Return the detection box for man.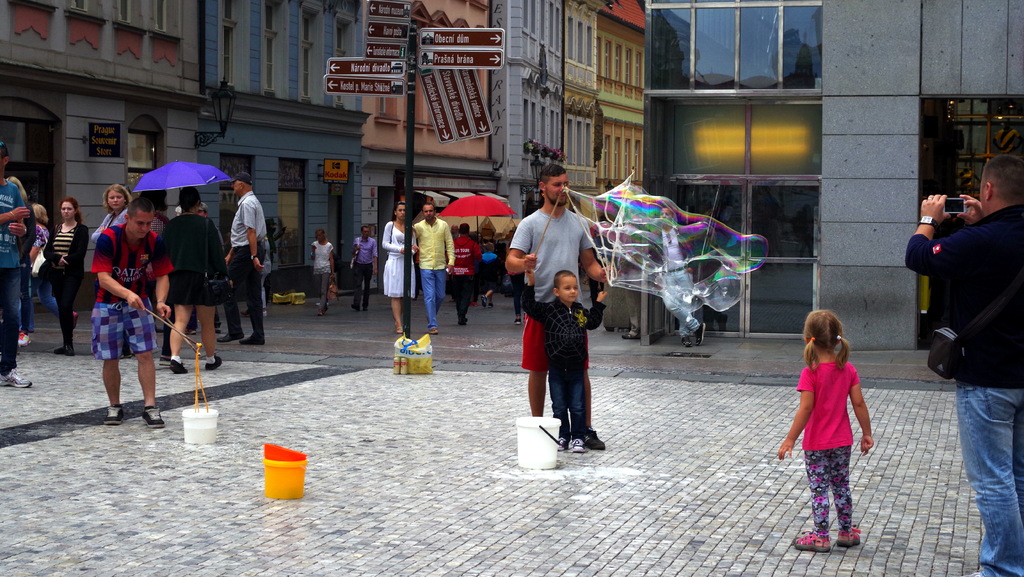
411:202:454:329.
